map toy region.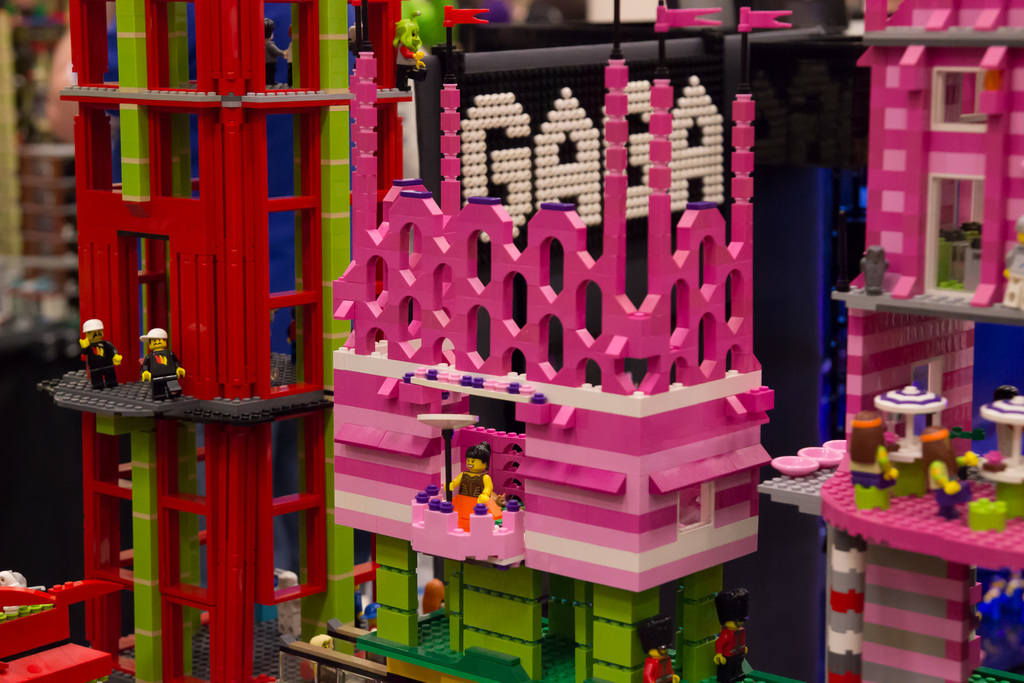
Mapped to (left=0, top=569, right=108, bottom=682).
